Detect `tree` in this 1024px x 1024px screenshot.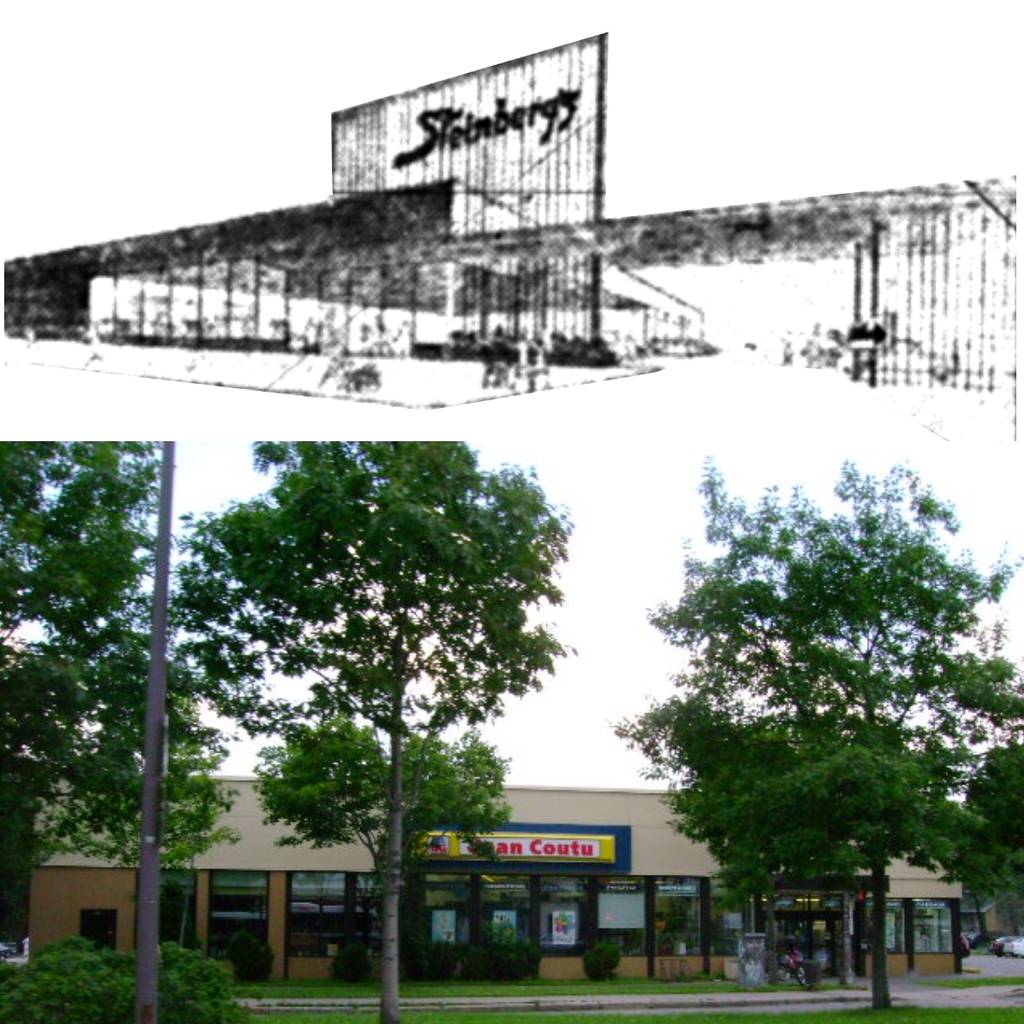
Detection: [0,439,177,963].
